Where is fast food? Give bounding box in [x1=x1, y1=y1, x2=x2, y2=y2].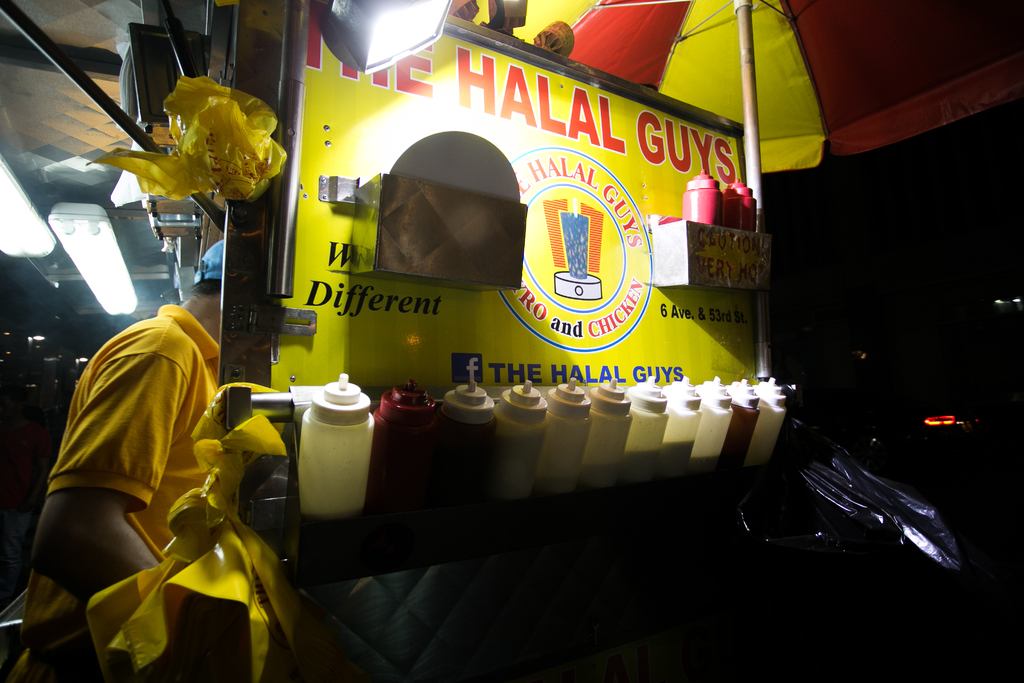
[x1=372, y1=183, x2=523, y2=290].
